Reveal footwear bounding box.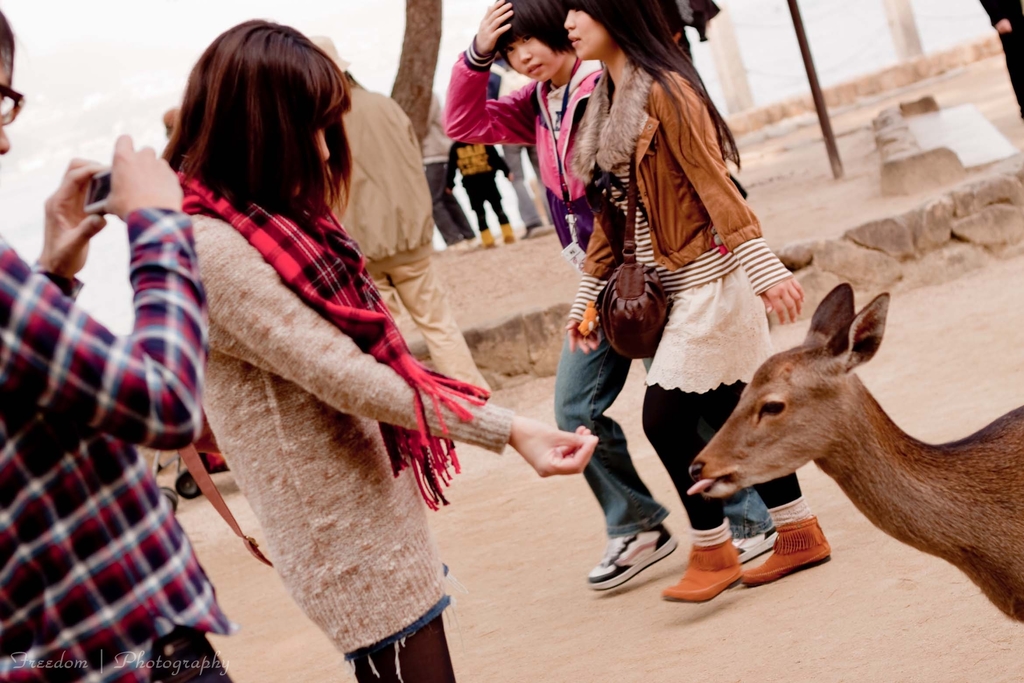
Revealed: 732 525 774 565.
